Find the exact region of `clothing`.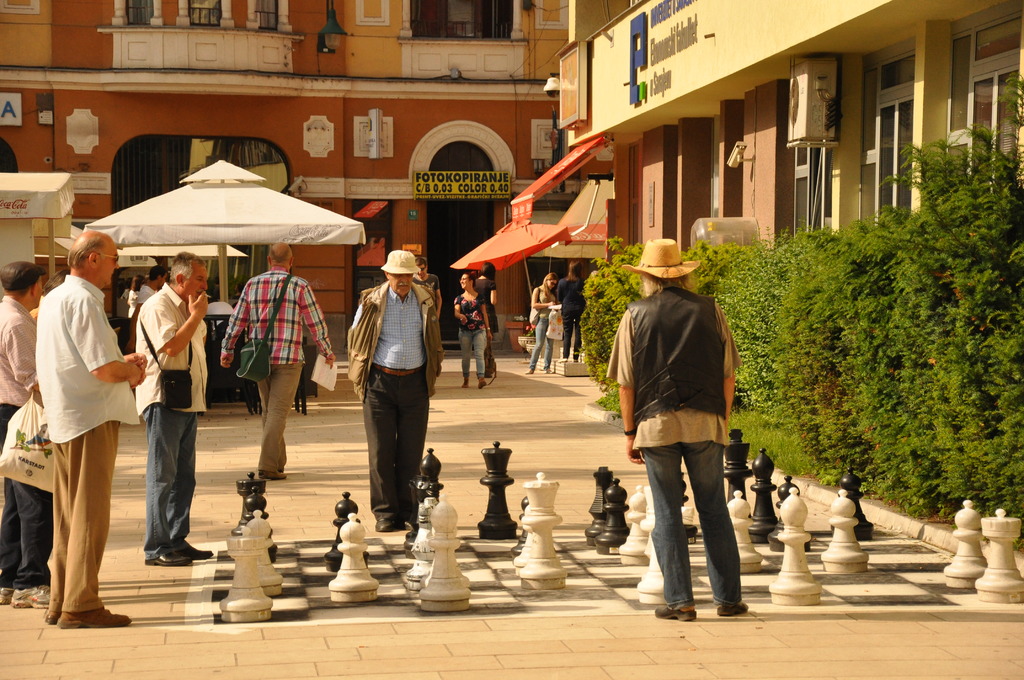
Exact region: select_region(218, 266, 335, 467).
